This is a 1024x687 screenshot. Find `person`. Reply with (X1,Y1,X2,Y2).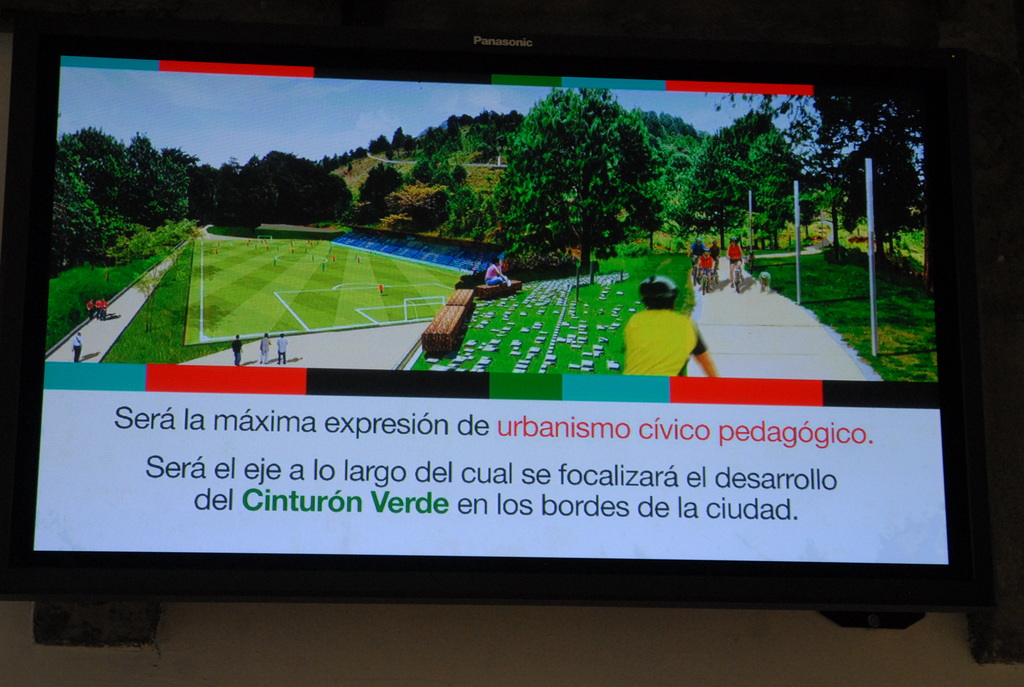
(613,276,676,381).
